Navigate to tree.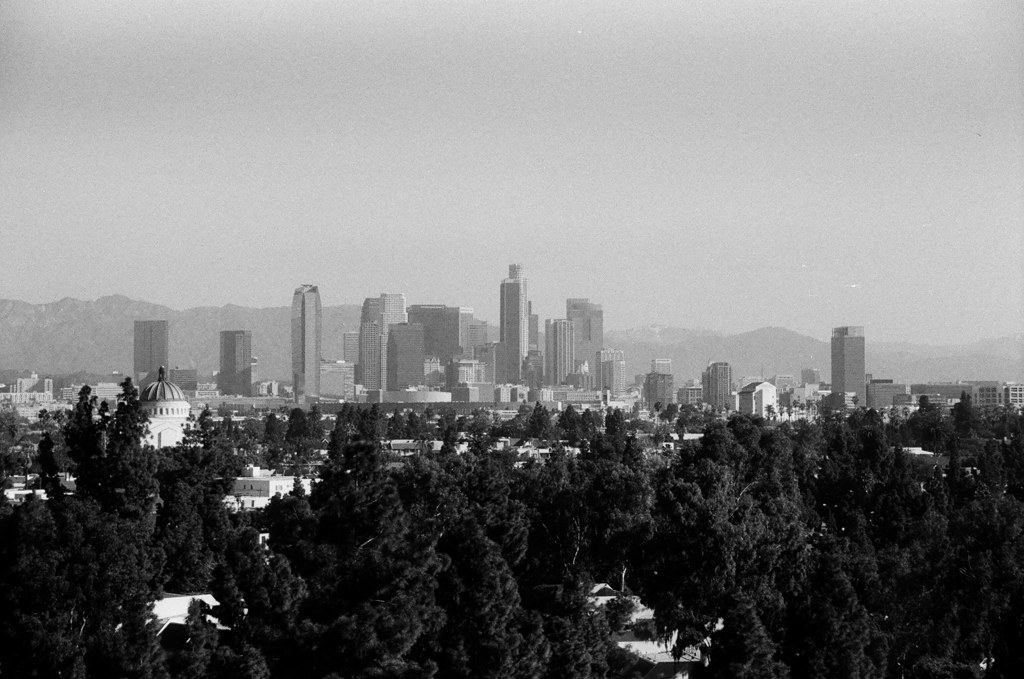
Navigation target: locate(828, 448, 1023, 678).
